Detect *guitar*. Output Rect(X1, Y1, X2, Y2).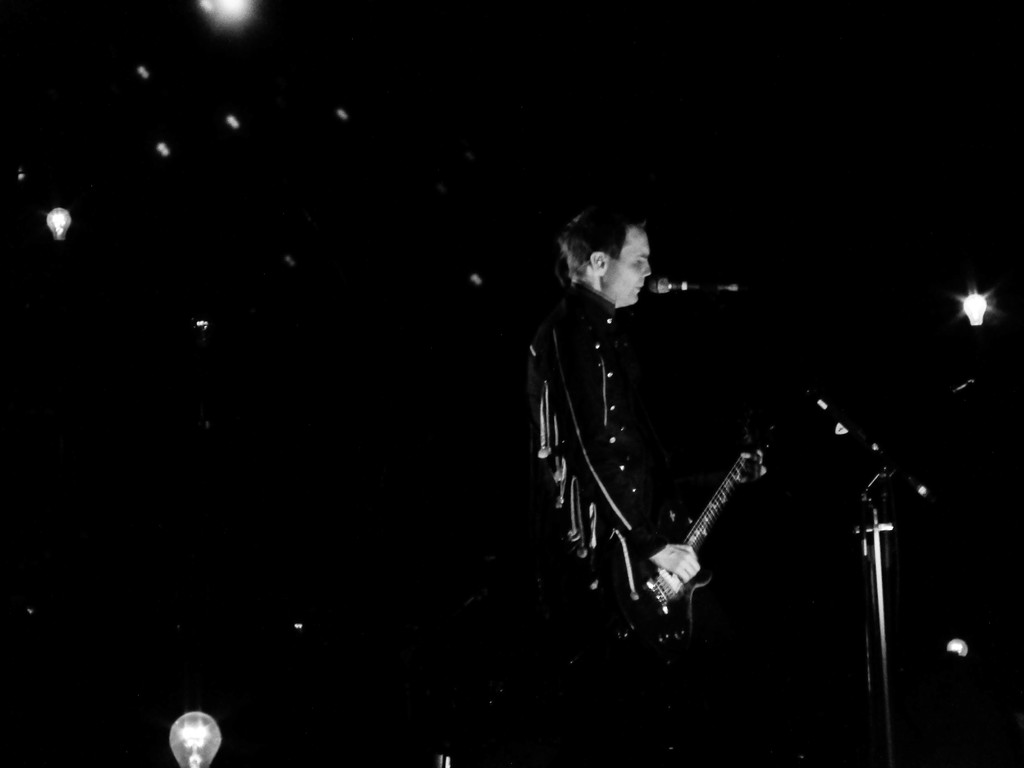
Rect(607, 445, 769, 643).
